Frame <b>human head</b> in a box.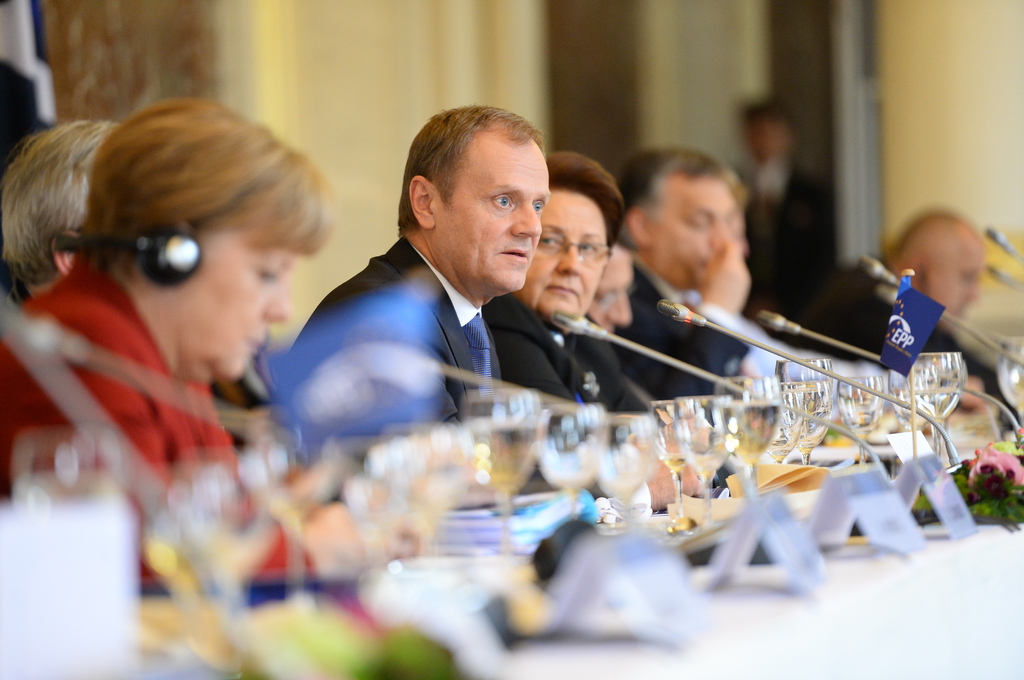
{"left": 740, "top": 97, "right": 796, "bottom": 162}.
